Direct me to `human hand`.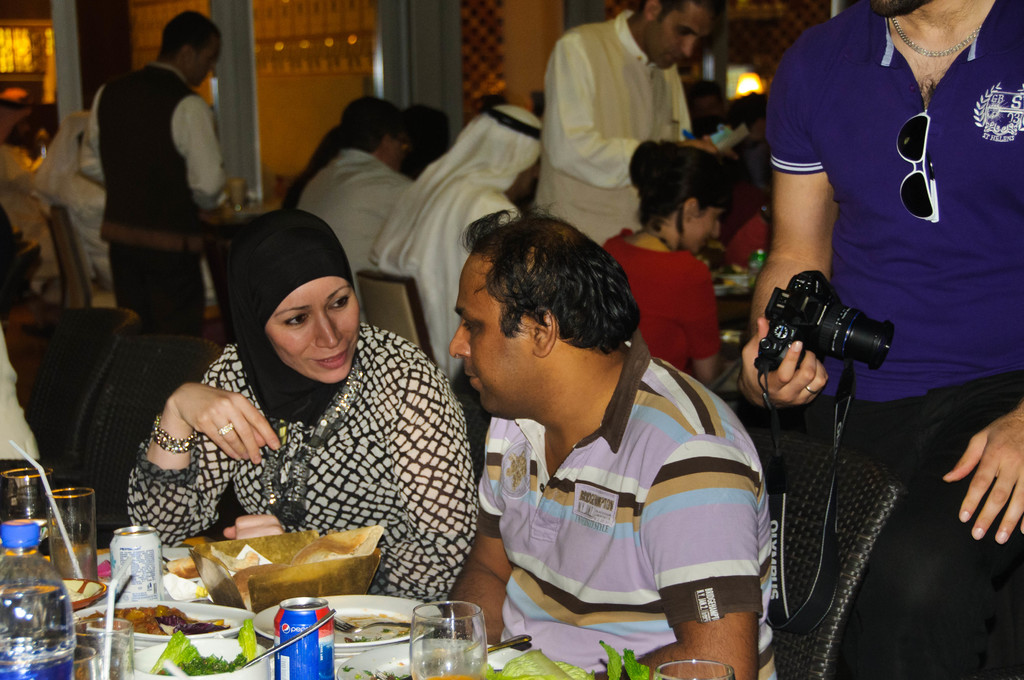
Direction: [left=156, top=393, right=266, bottom=467].
